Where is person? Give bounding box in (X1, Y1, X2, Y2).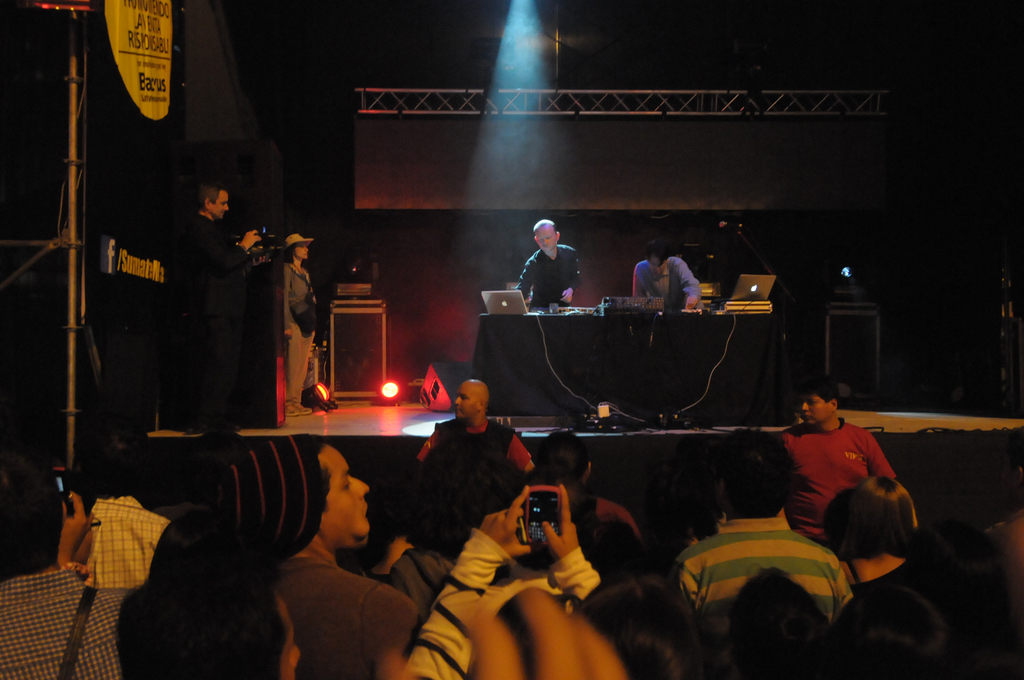
(0, 451, 127, 679).
